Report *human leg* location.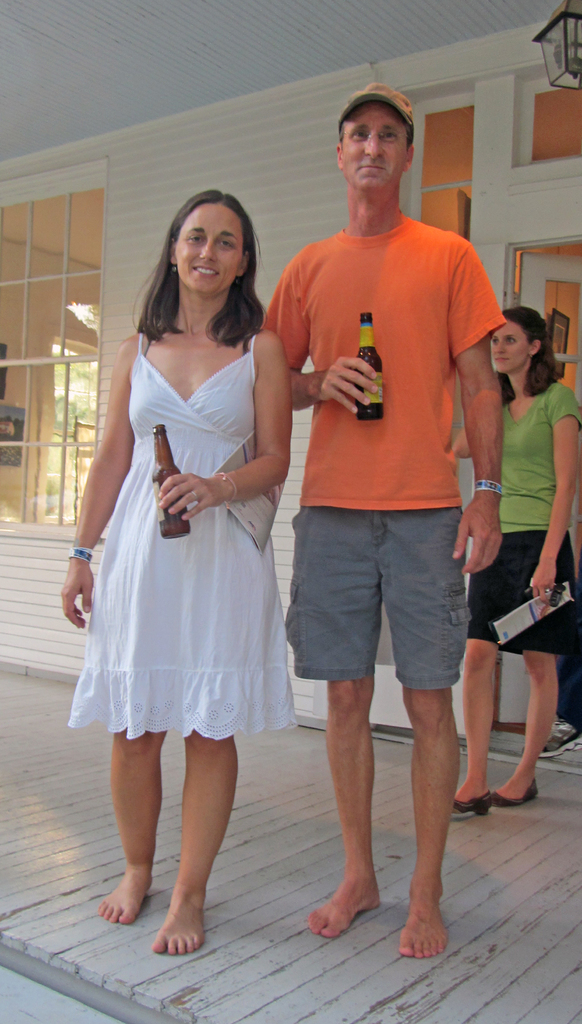
Report: <bbox>401, 689, 453, 956</bbox>.
